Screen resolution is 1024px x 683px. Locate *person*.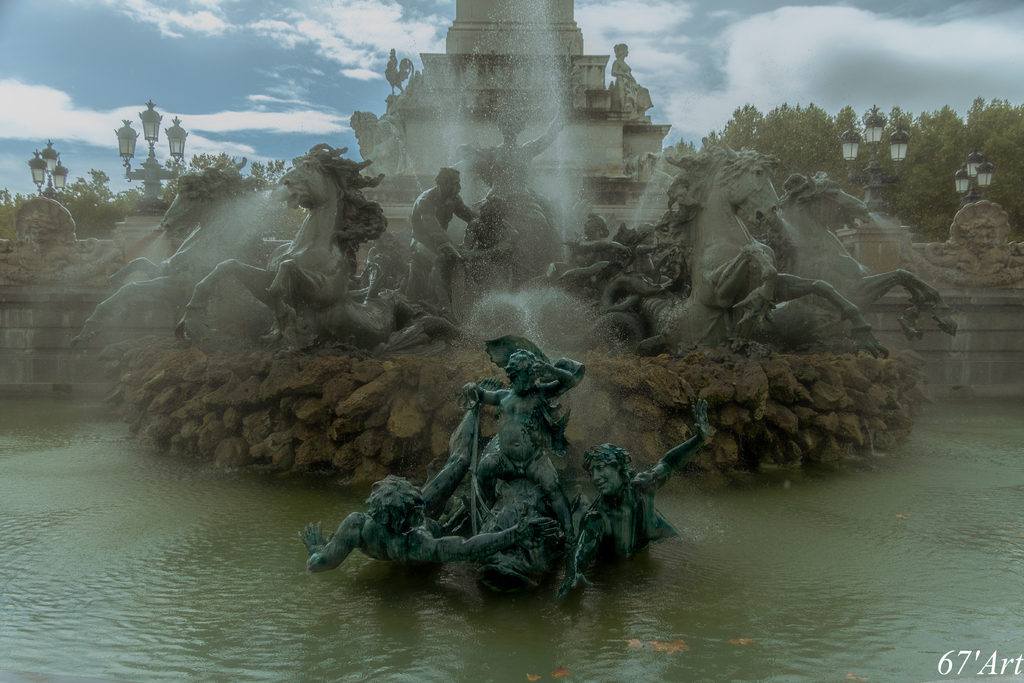
458,194,517,299.
